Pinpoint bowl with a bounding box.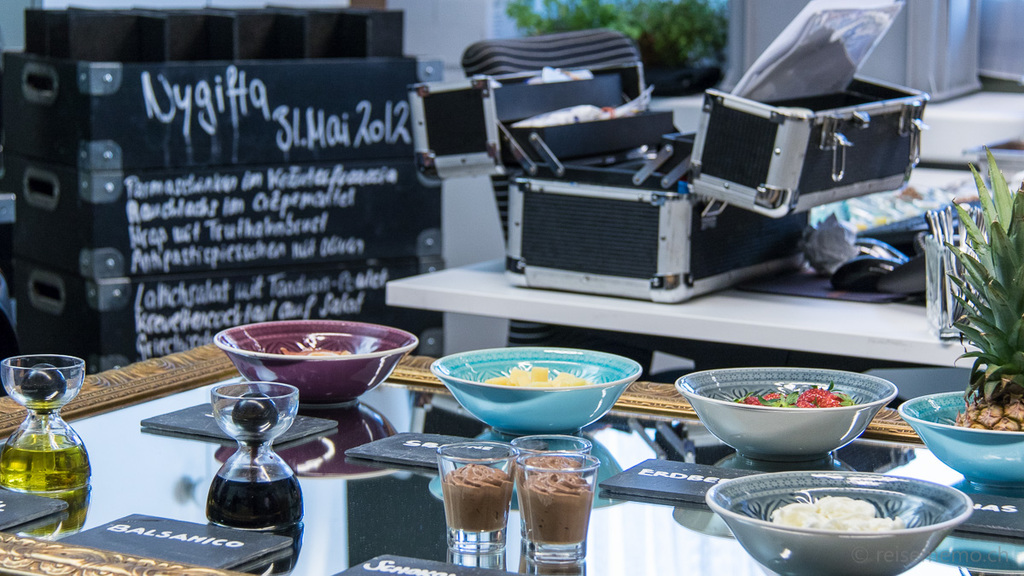
<bbox>709, 472, 975, 575</bbox>.
